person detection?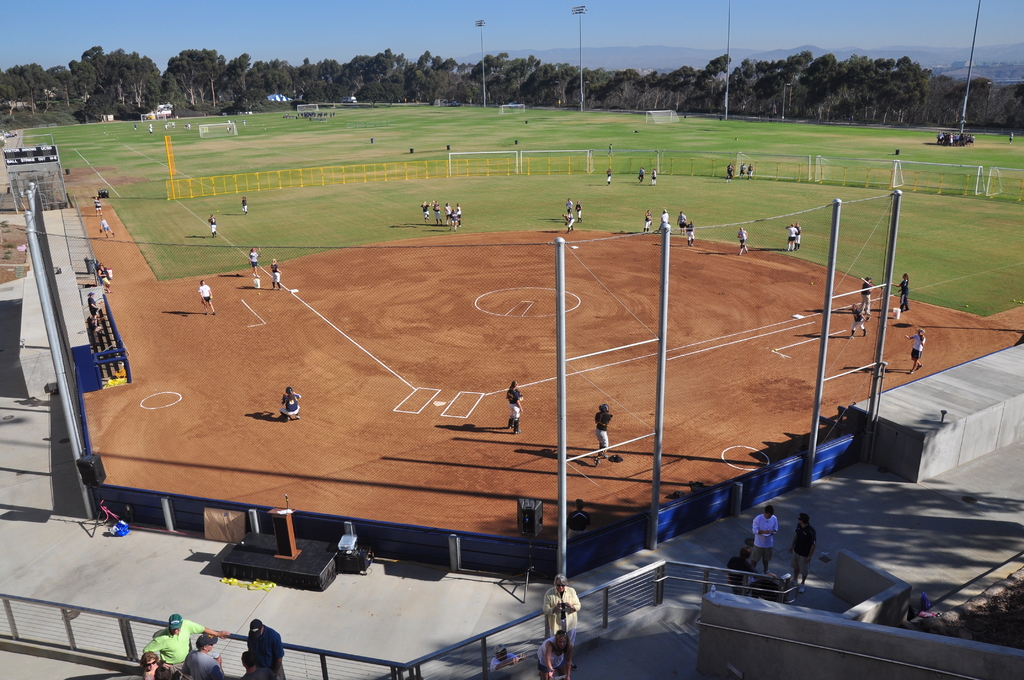
(240, 617, 291, 679)
